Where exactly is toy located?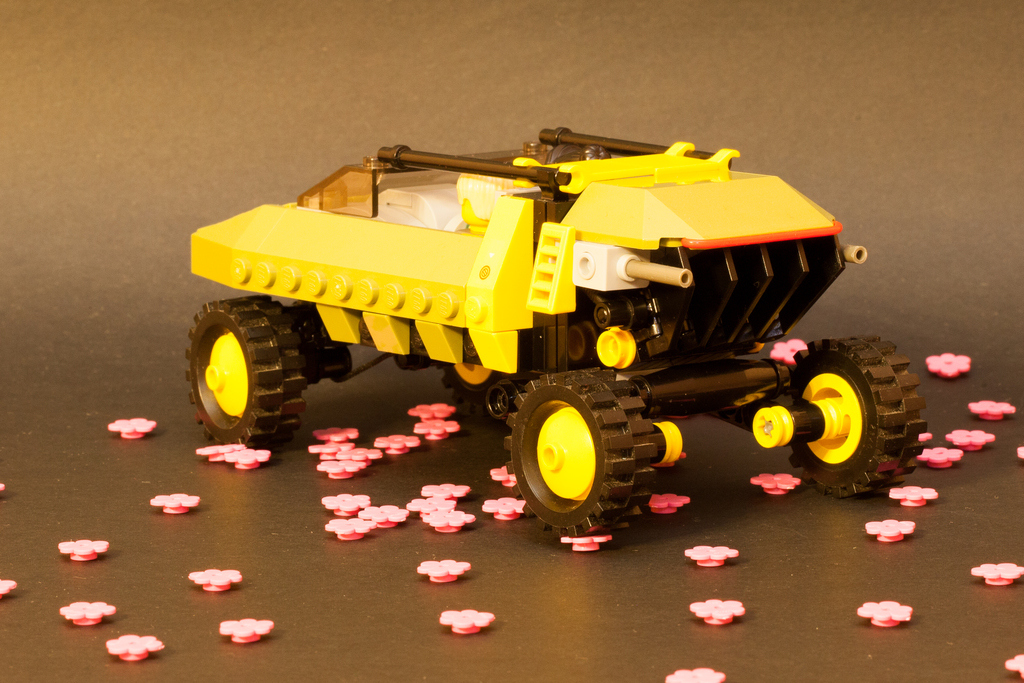
Its bounding box is box(559, 536, 611, 551).
